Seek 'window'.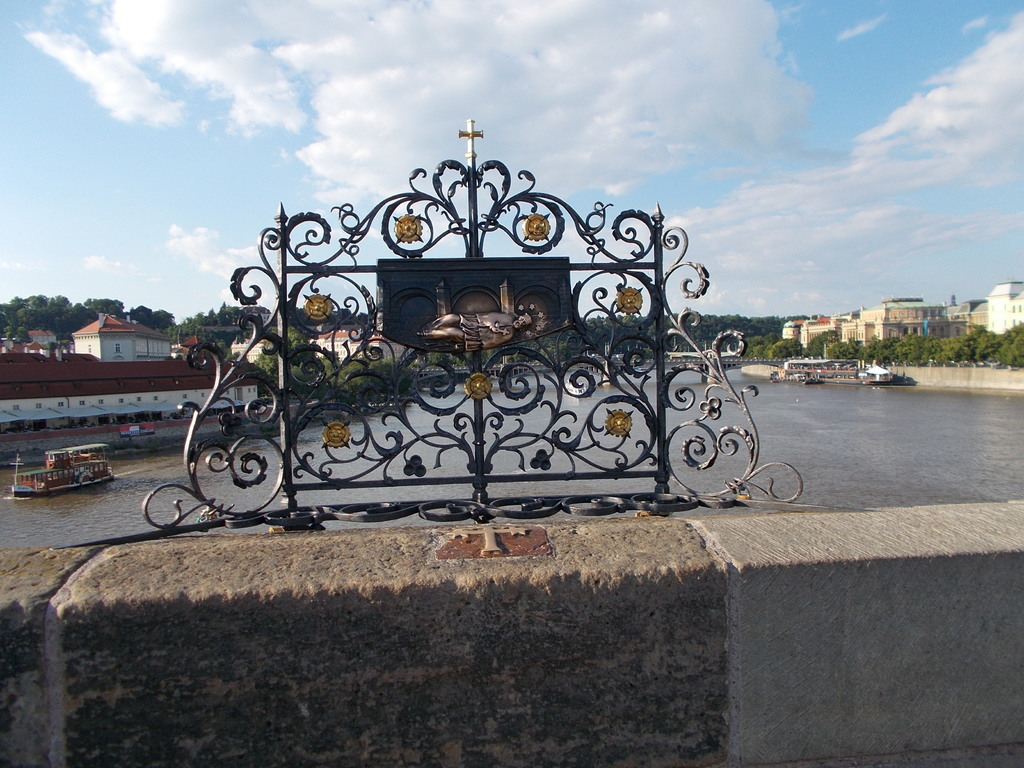
locate(899, 326, 909, 340).
